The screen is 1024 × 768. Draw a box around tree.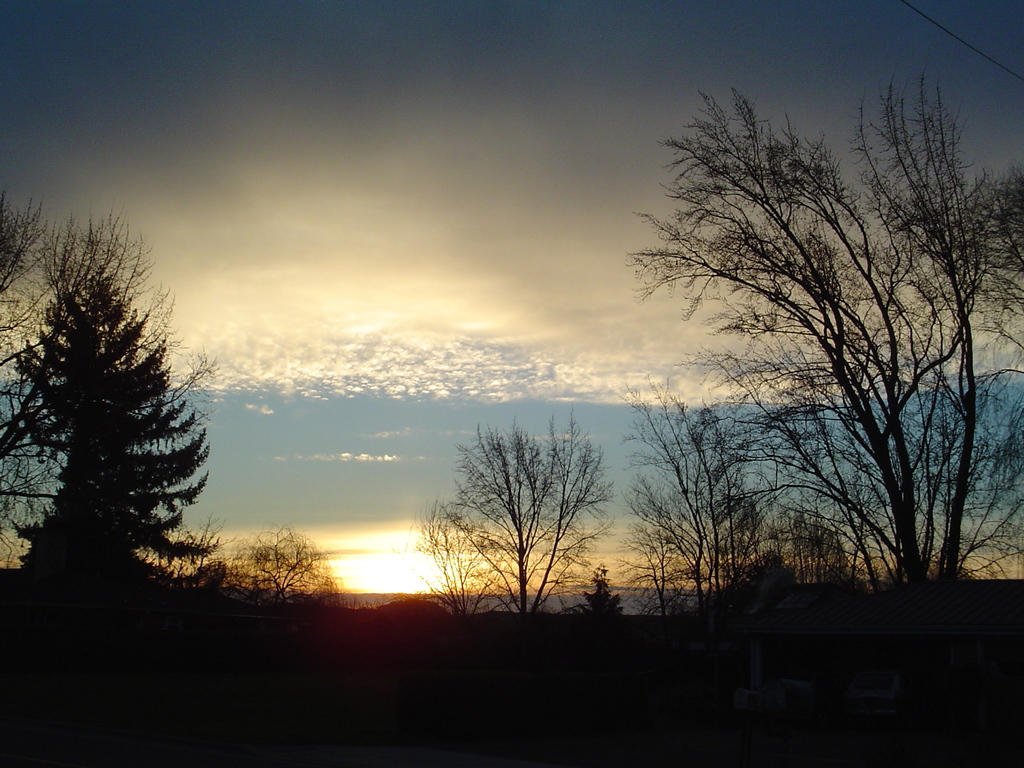
{"left": 219, "top": 526, "right": 338, "bottom": 605}.
